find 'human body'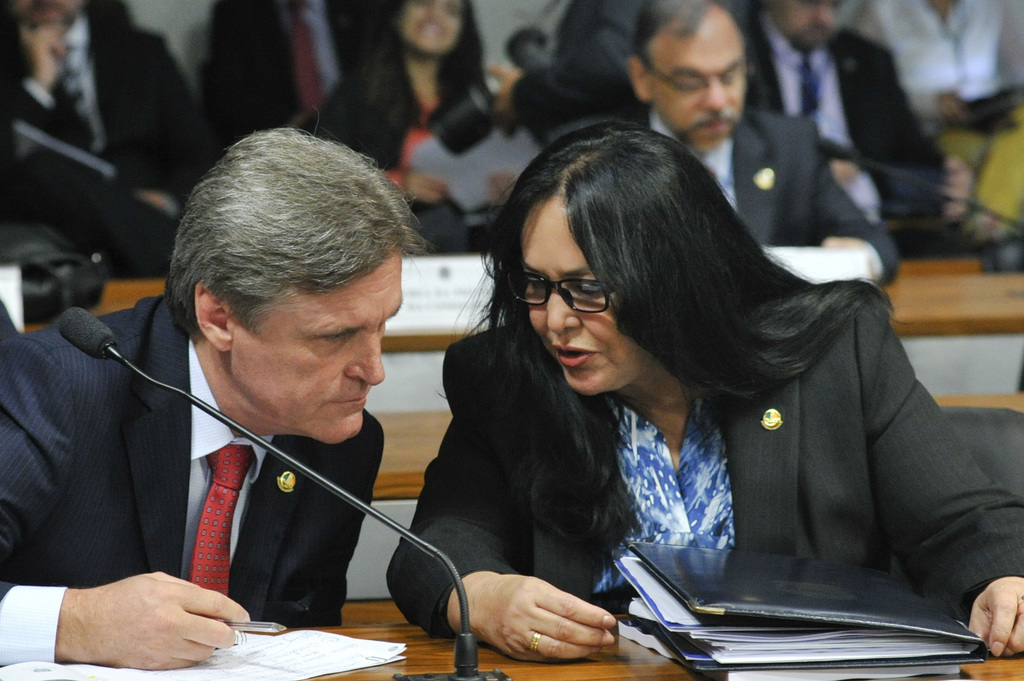
<bbox>4, 0, 186, 252</bbox>
